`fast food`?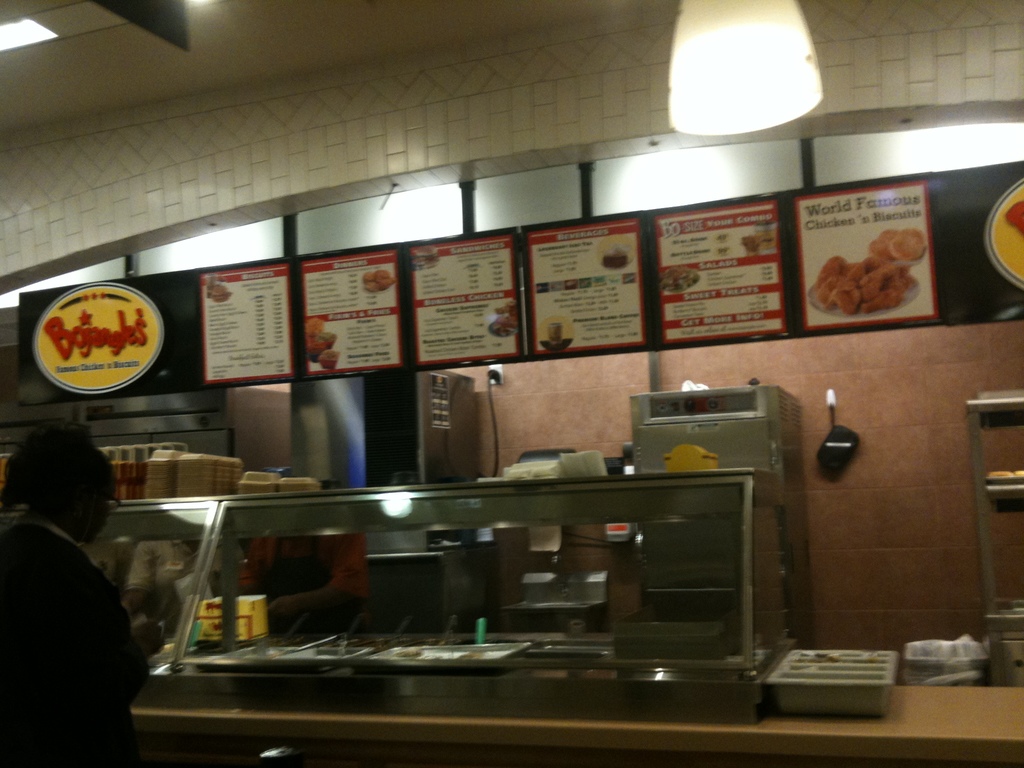
{"x1": 364, "y1": 268, "x2": 374, "y2": 280}
